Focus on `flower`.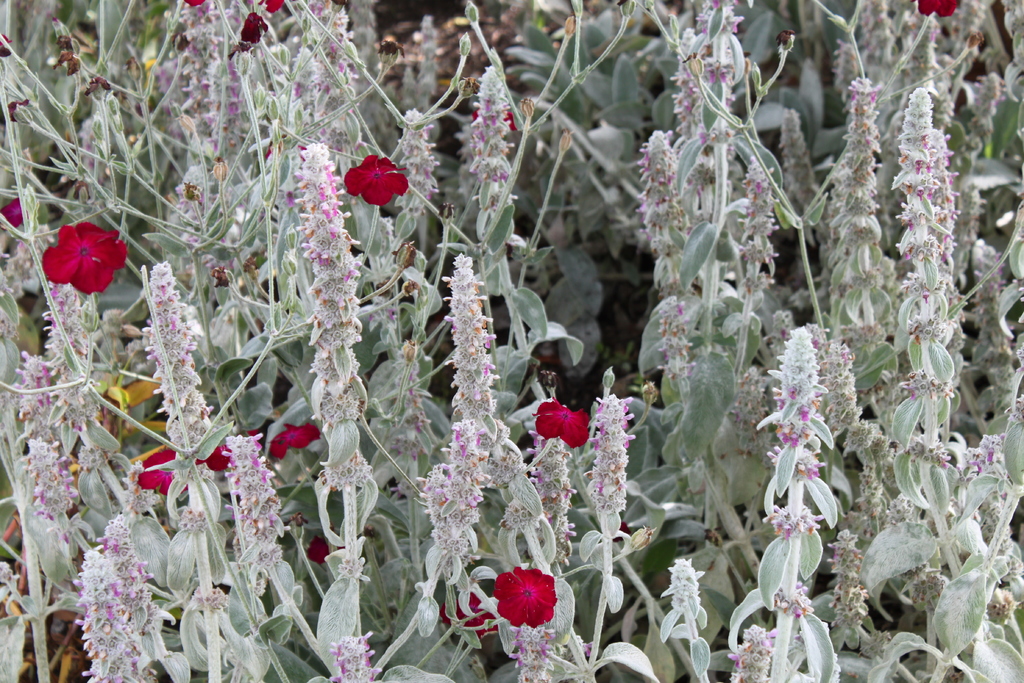
Focused at BBox(201, 435, 257, 473).
